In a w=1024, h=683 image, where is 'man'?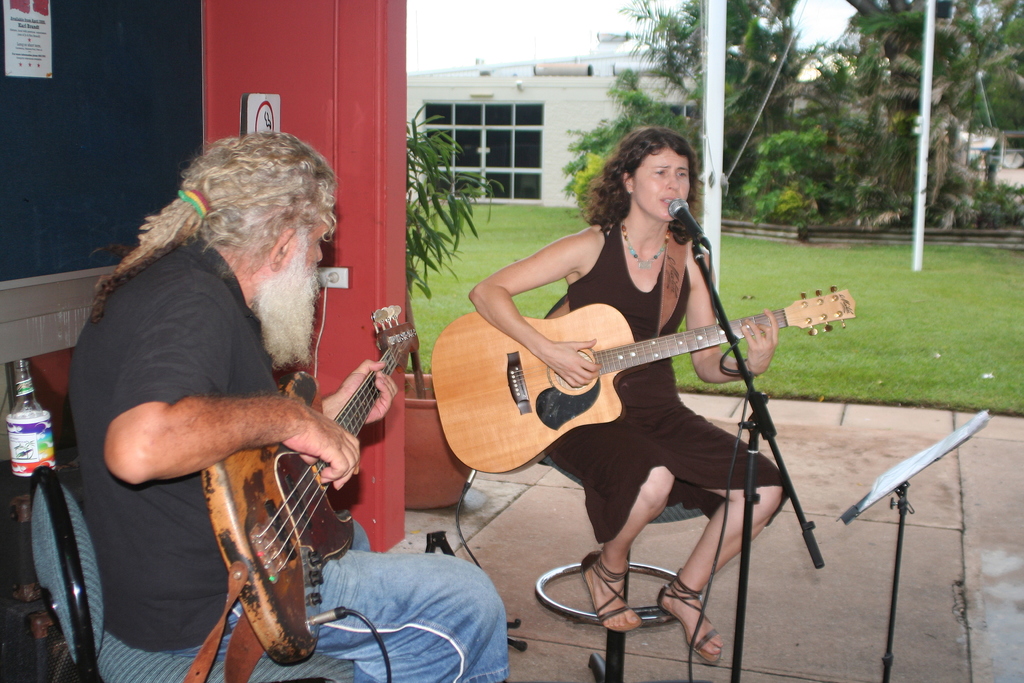
bbox(62, 111, 405, 682).
